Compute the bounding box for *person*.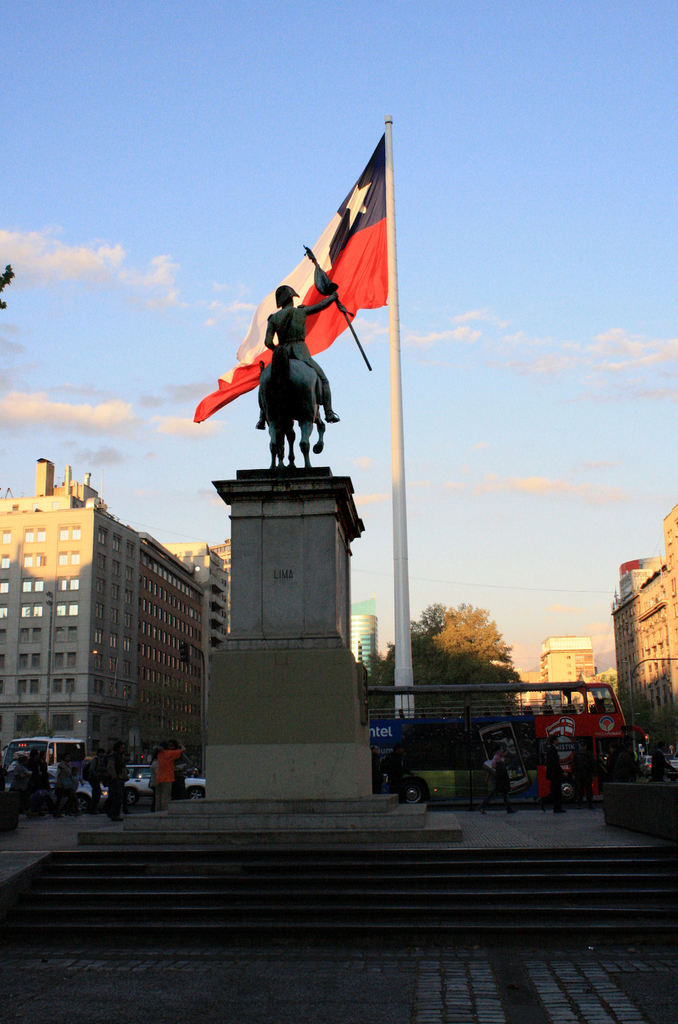
[x1=262, y1=278, x2=335, y2=424].
